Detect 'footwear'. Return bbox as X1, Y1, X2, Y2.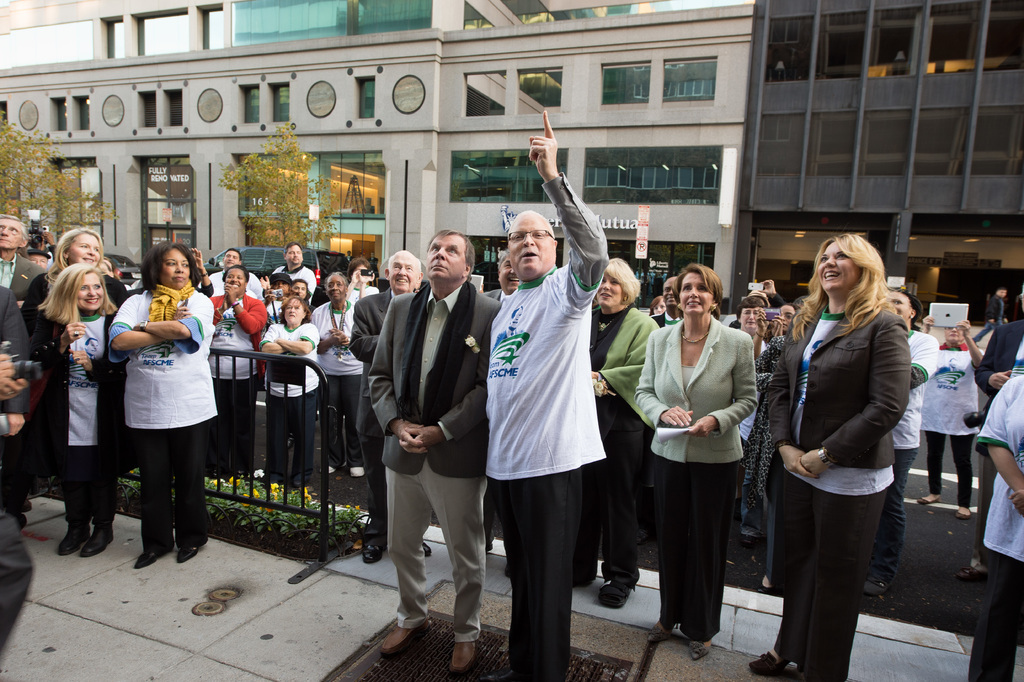
866, 572, 886, 594.
